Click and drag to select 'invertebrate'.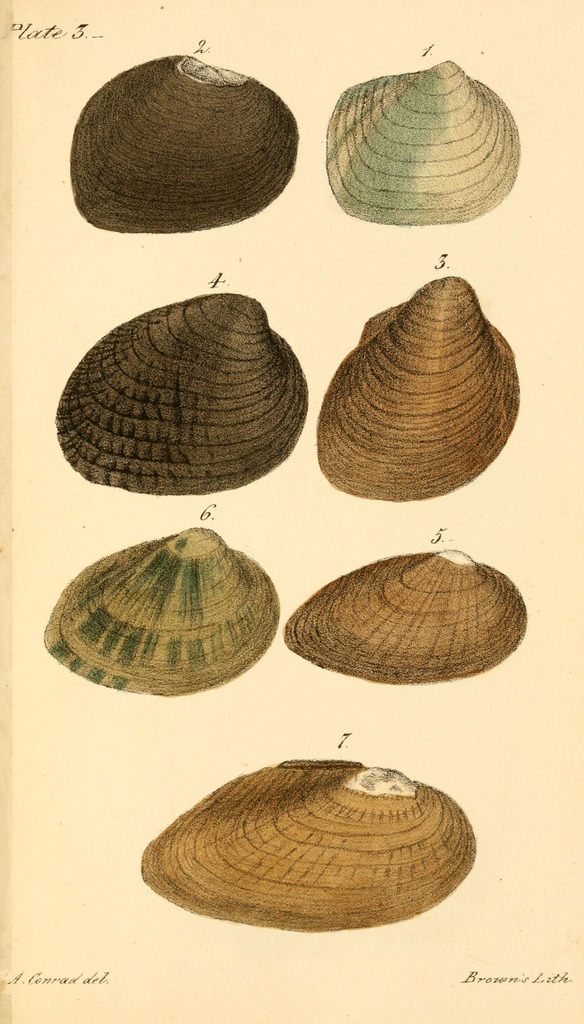
Selection: <box>57,290,311,493</box>.
